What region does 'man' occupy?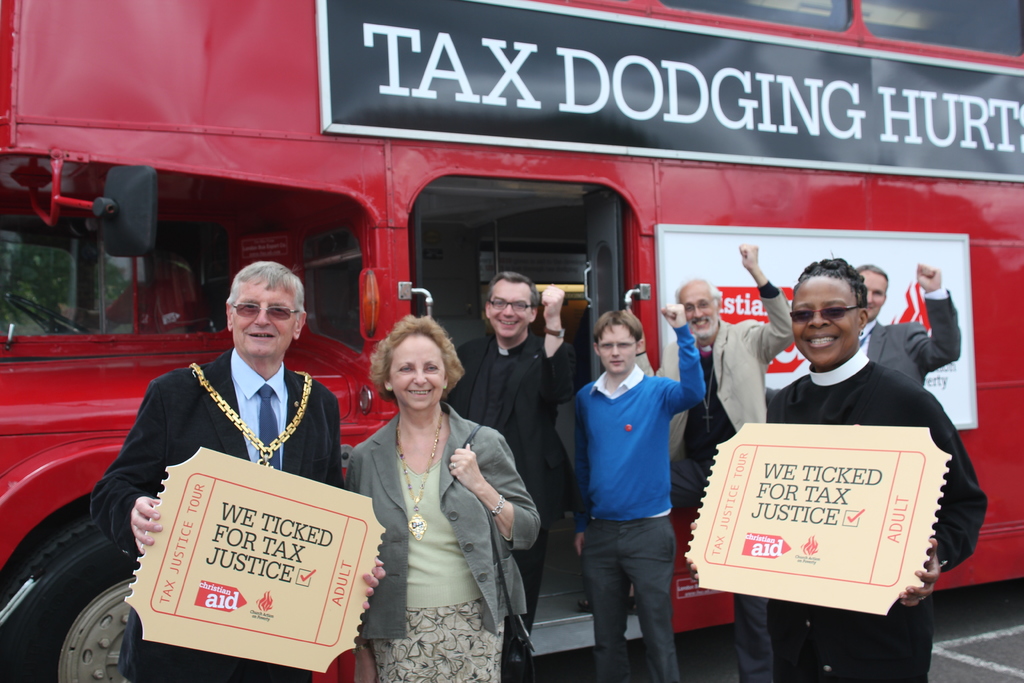
bbox=[859, 260, 968, 395].
